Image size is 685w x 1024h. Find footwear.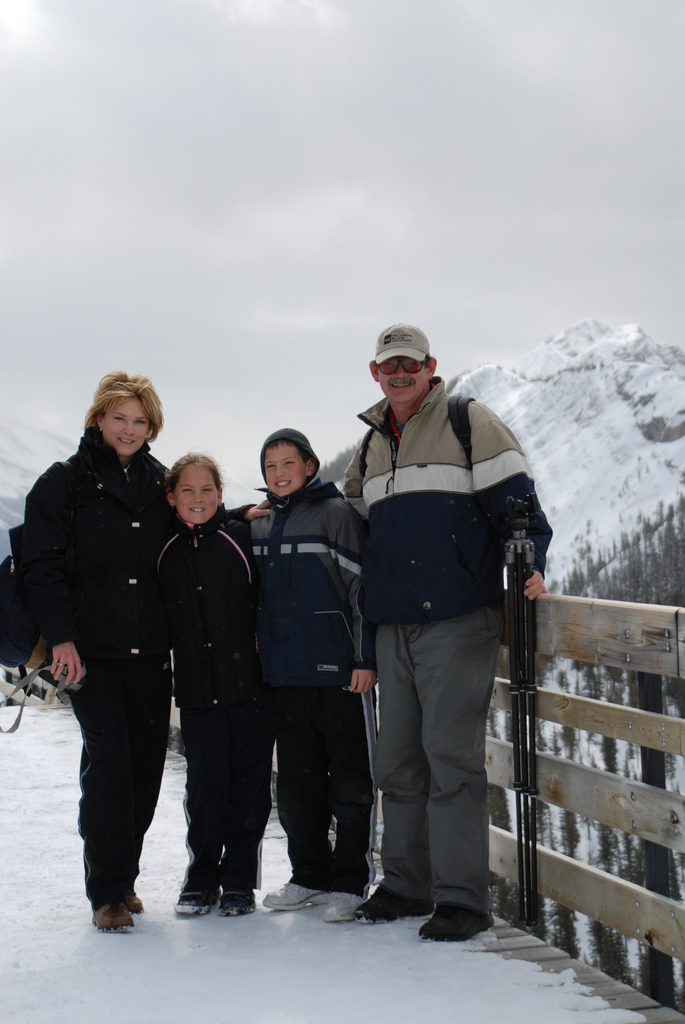
258/877/340/915.
